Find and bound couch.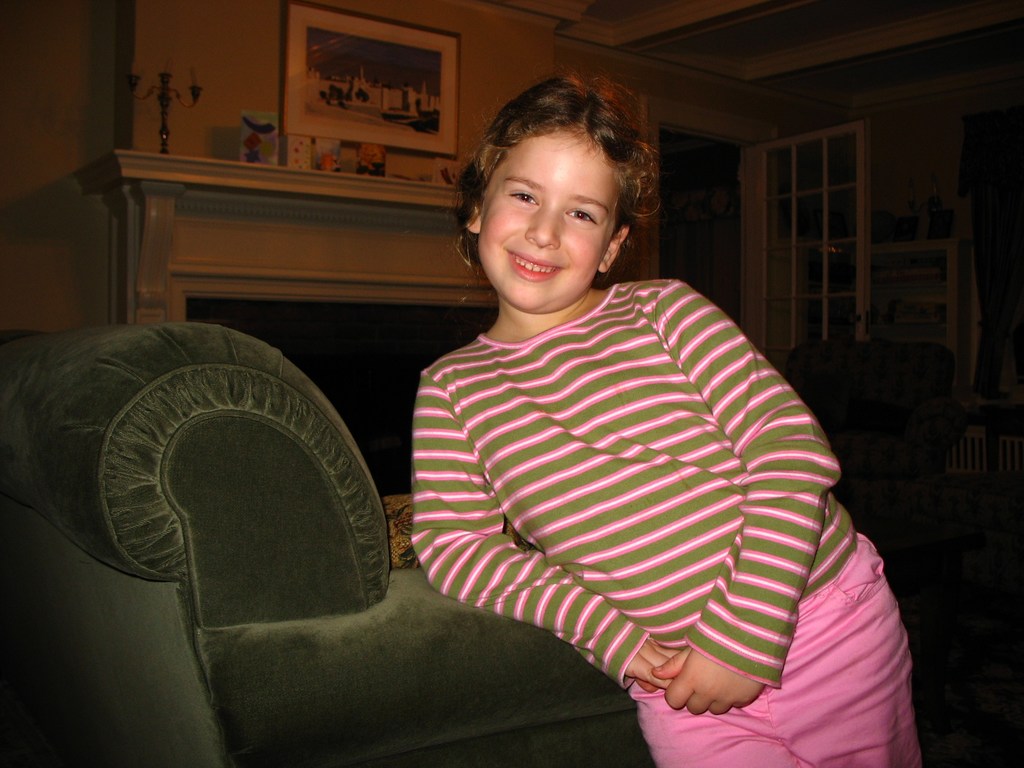
Bound: 0, 321, 654, 767.
